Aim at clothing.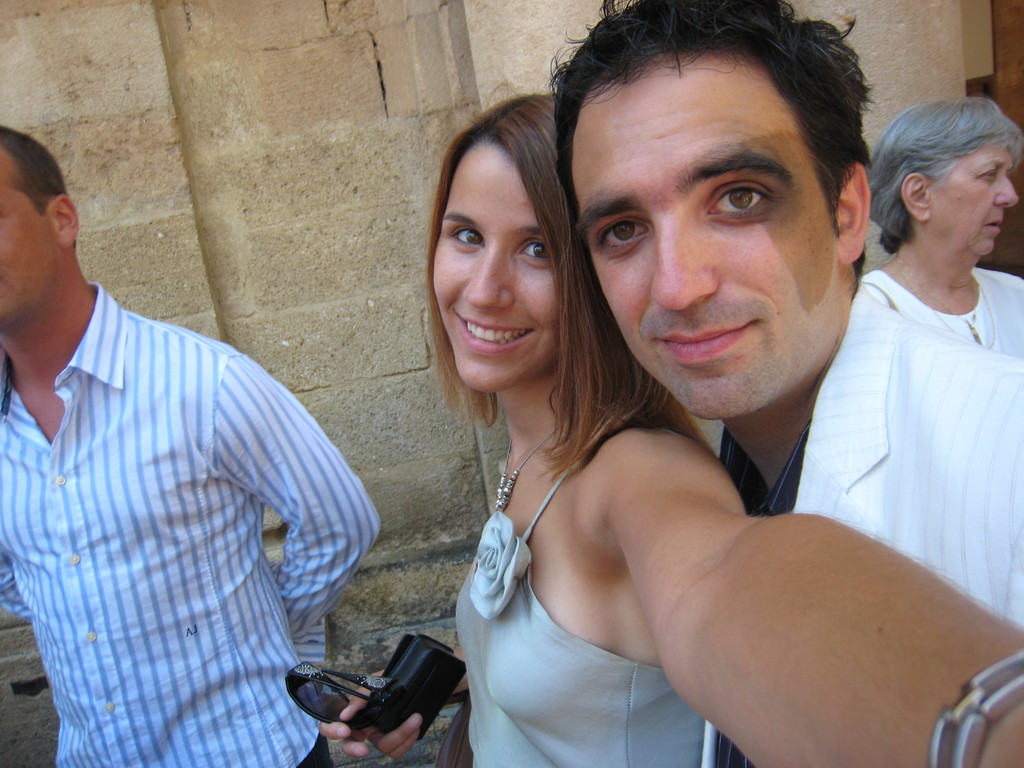
Aimed at (858, 265, 1023, 365).
